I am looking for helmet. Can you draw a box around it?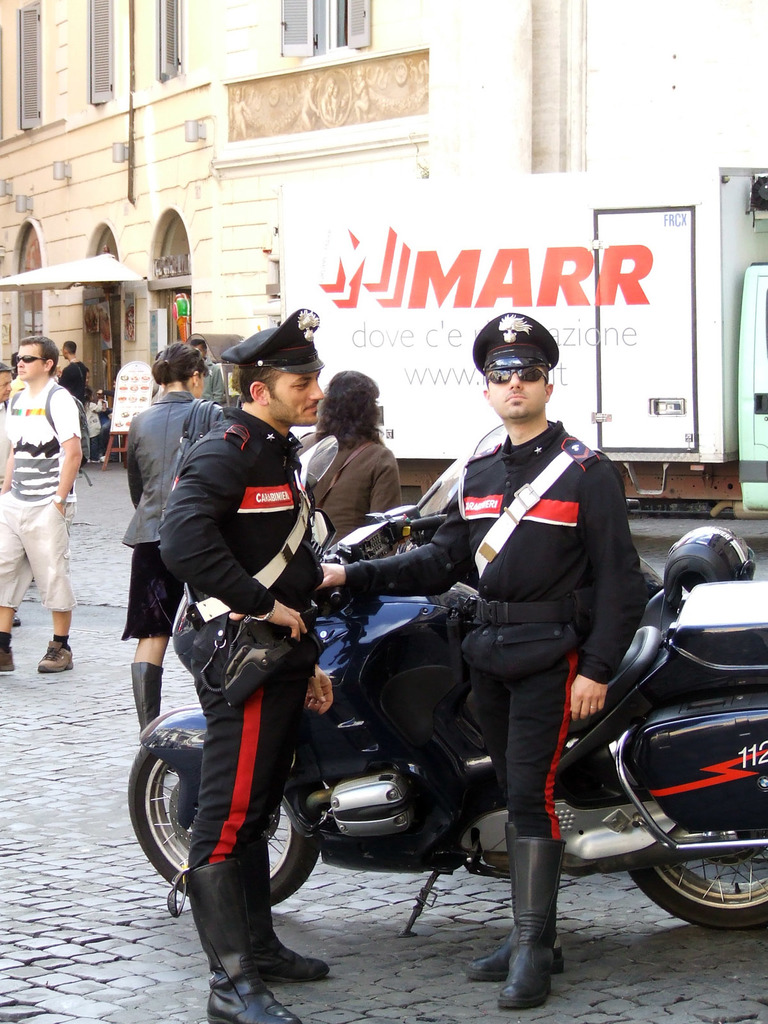
Sure, the bounding box is 662,525,762,618.
